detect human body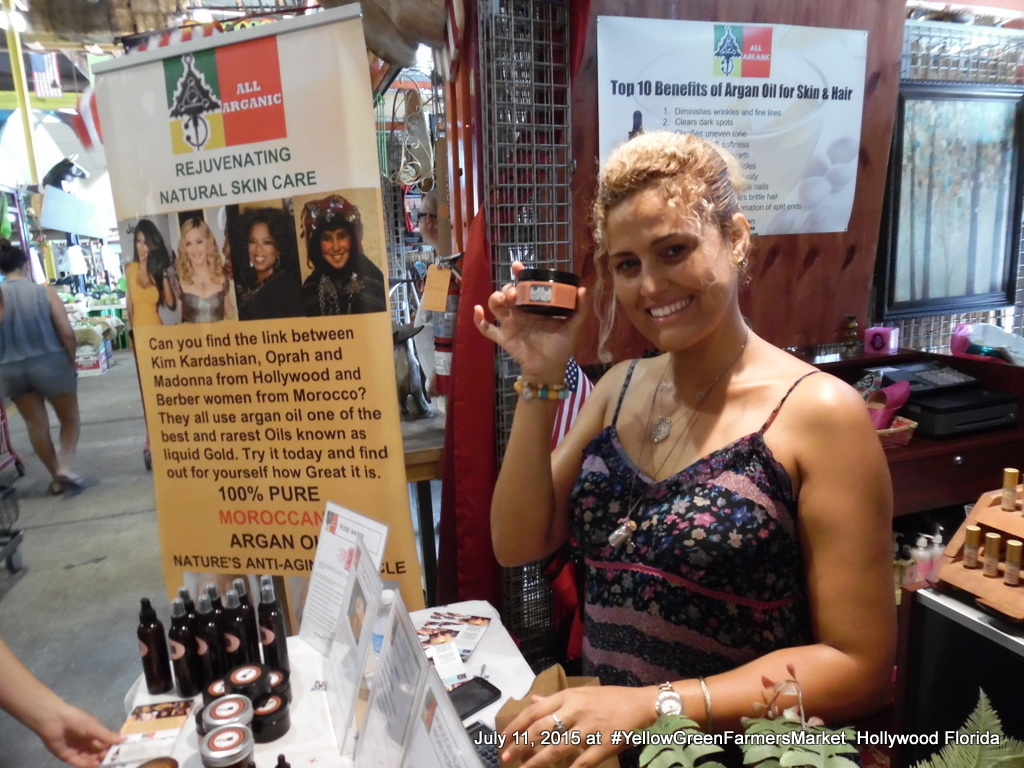
x1=131, y1=256, x2=174, y2=329
